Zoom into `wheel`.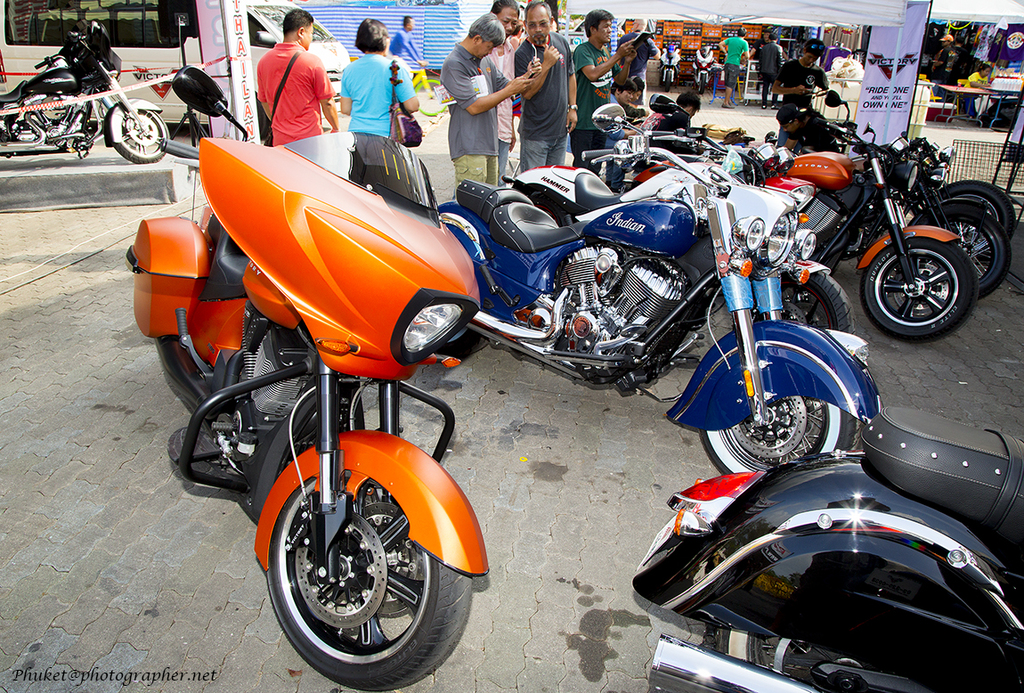
Zoom target: <bbox>922, 207, 1017, 298</bbox>.
